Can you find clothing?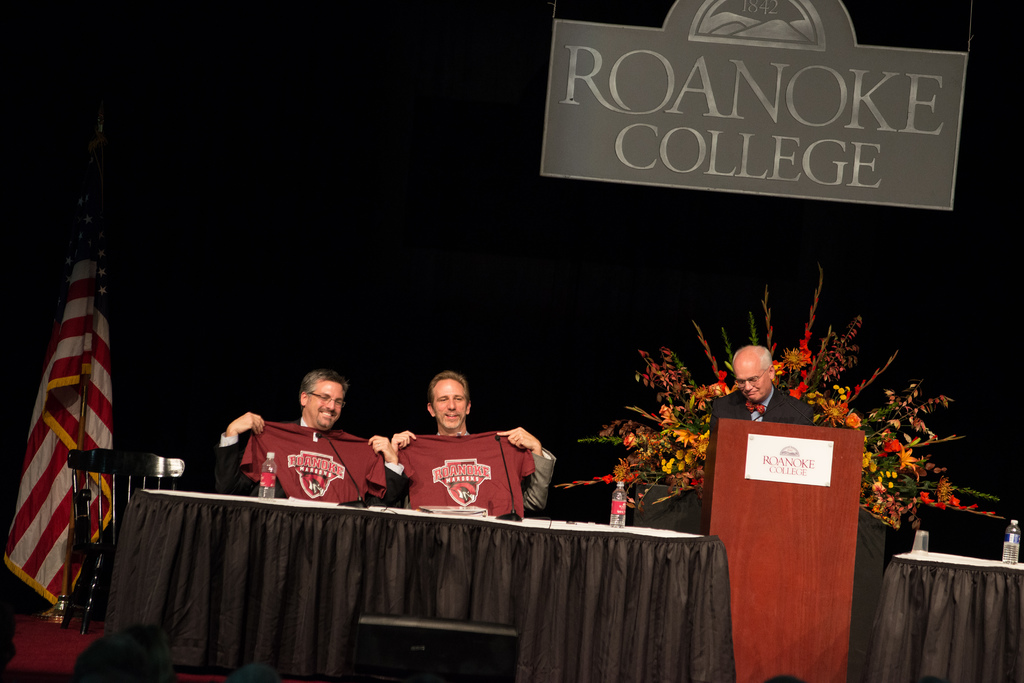
Yes, bounding box: pyautogui.locateOnScreen(398, 430, 561, 515).
